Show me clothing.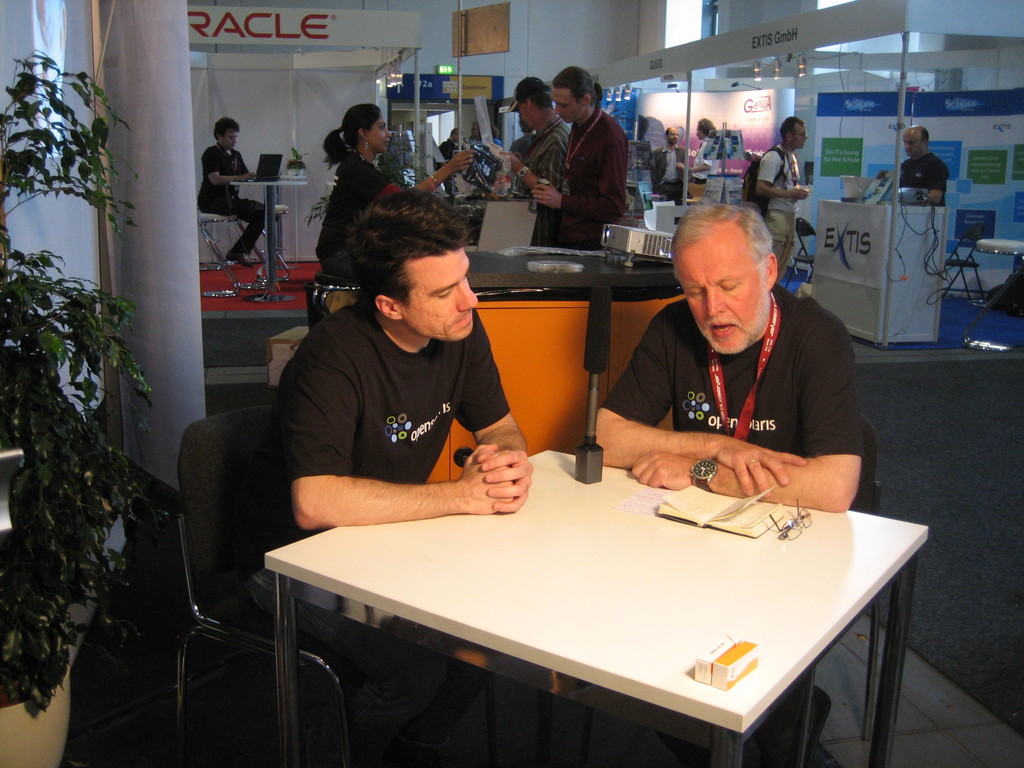
clothing is here: crop(515, 81, 647, 237).
